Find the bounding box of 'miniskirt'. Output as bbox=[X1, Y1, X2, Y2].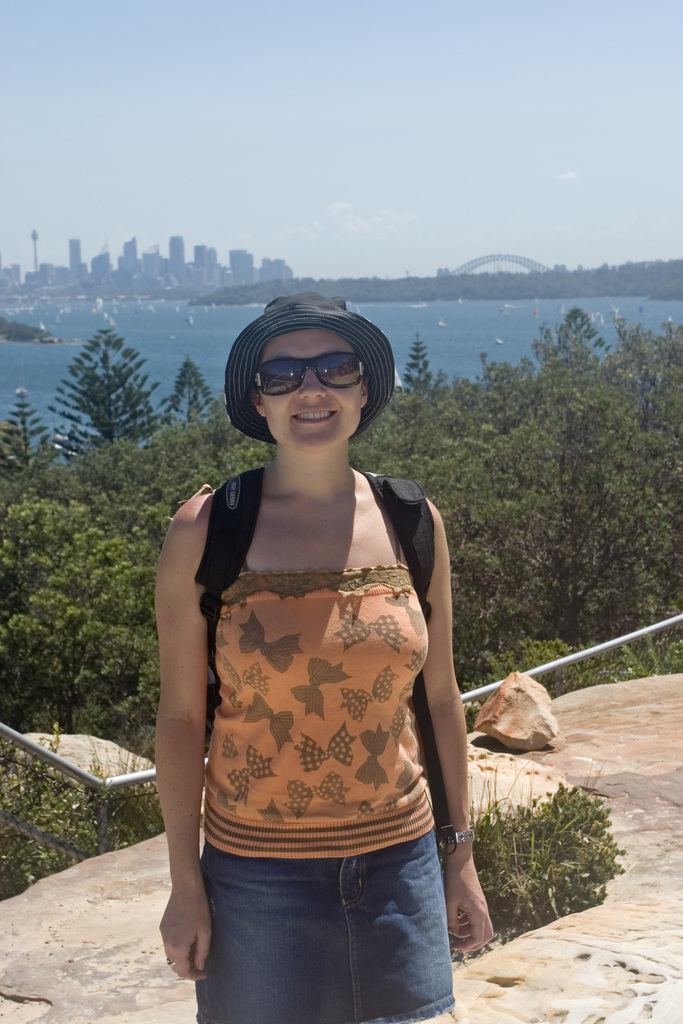
bbox=[193, 828, 454, 1023].
